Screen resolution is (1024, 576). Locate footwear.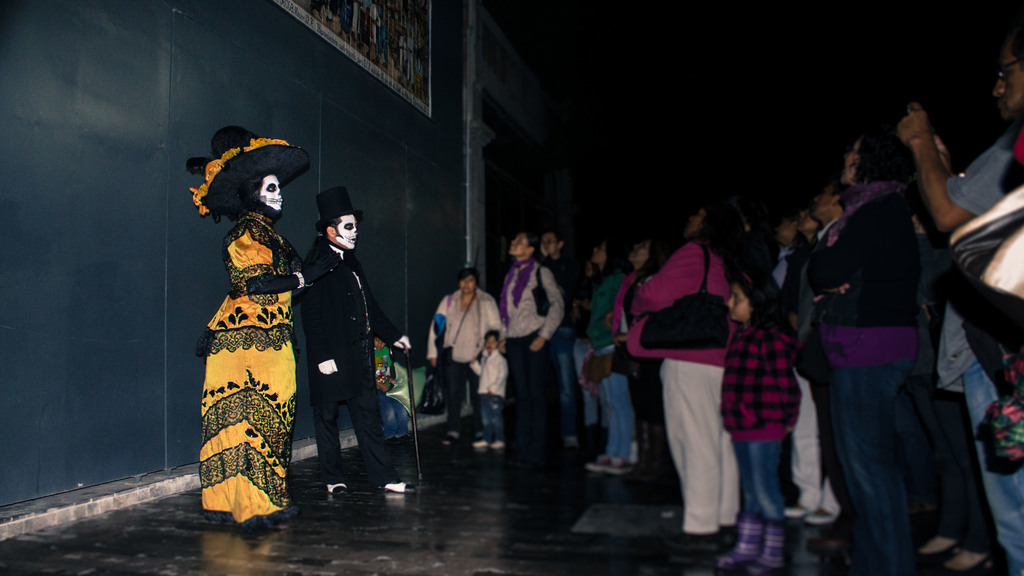
(x1=665, y1=527, x2=720, y2=548).
